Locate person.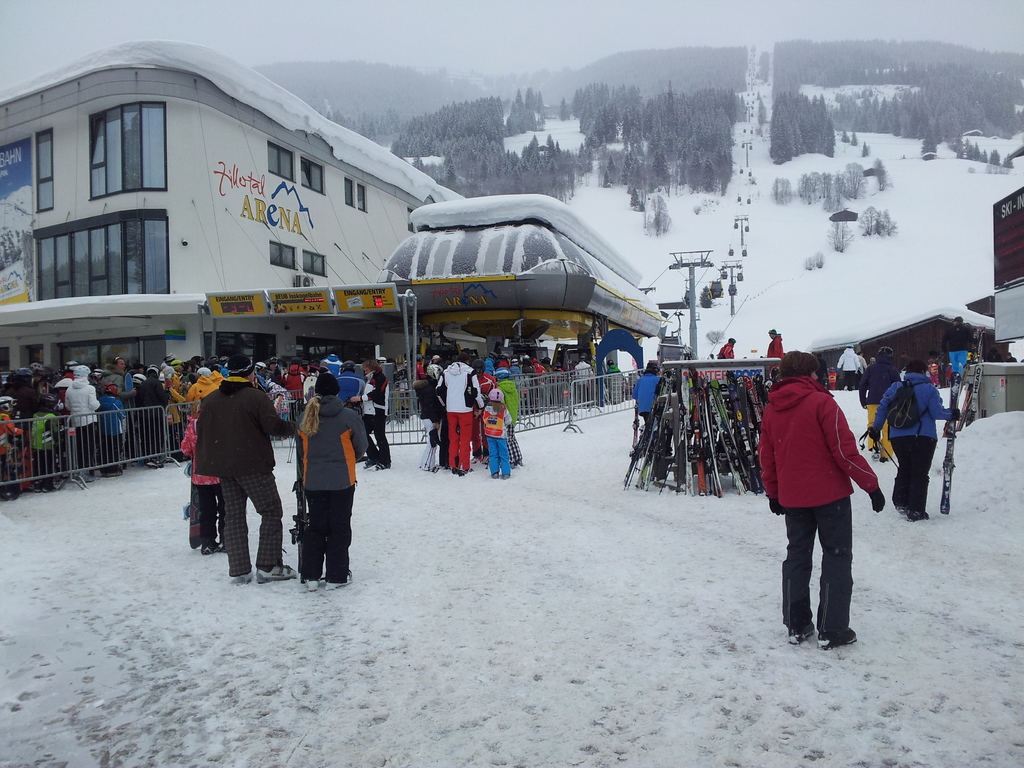
Bounding box: l=96, t=355, r=129, b=412.
